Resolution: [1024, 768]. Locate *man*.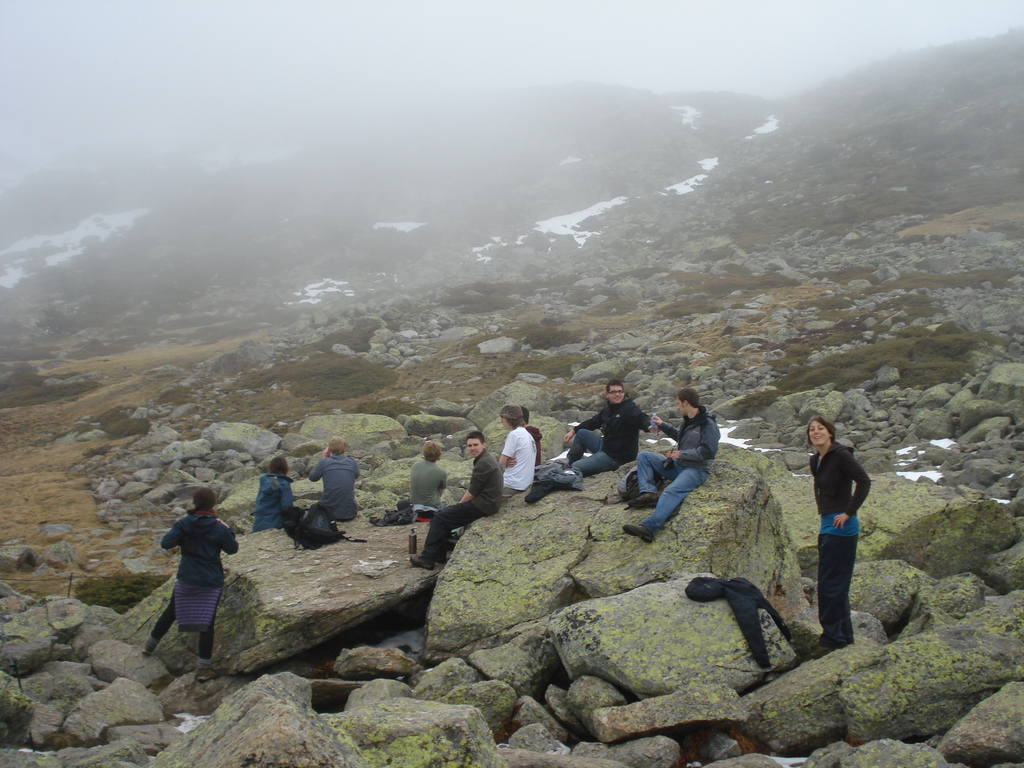
Rect(582, 387, 655, 494).
